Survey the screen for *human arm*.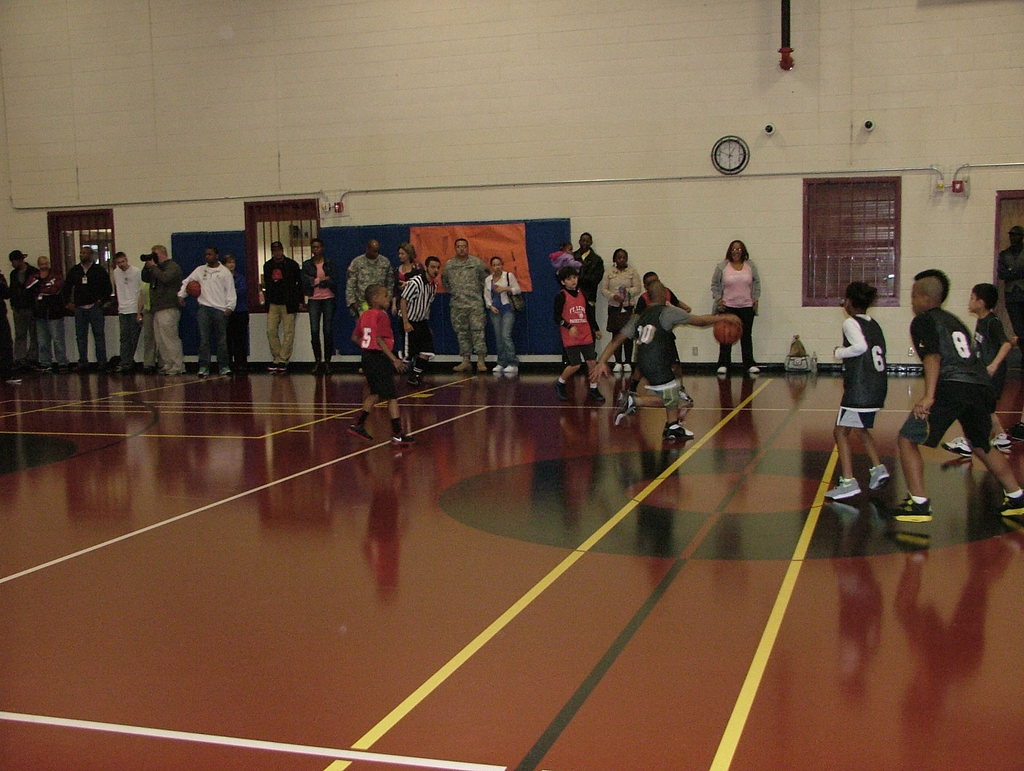
Survey found: rect(374, 312, 401, 369).
